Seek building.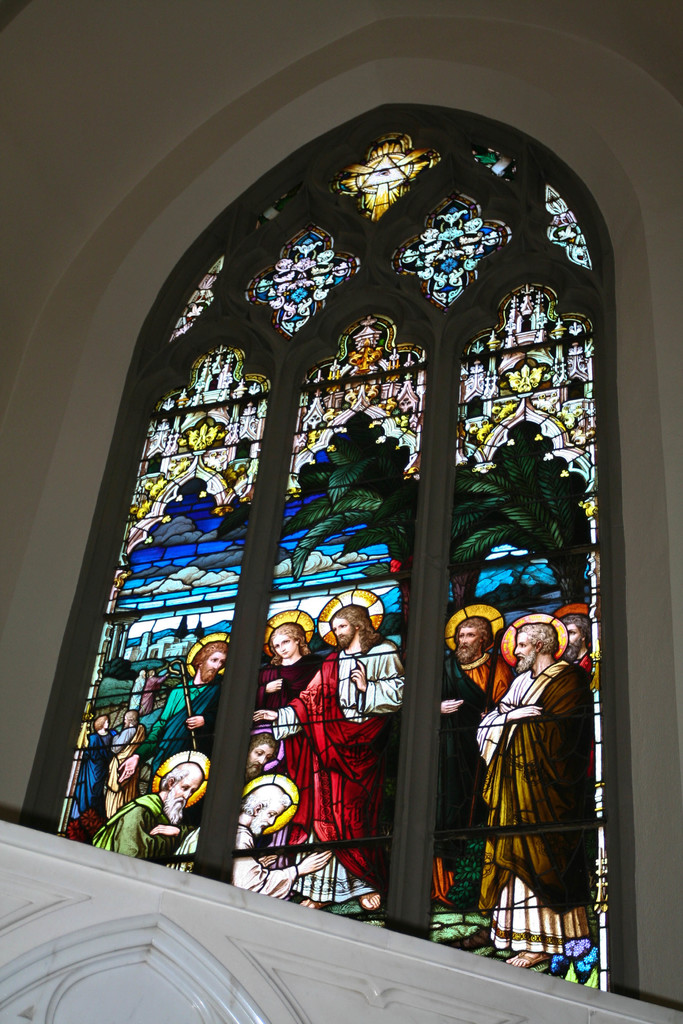
detection(0, 0, 682, 1023).
